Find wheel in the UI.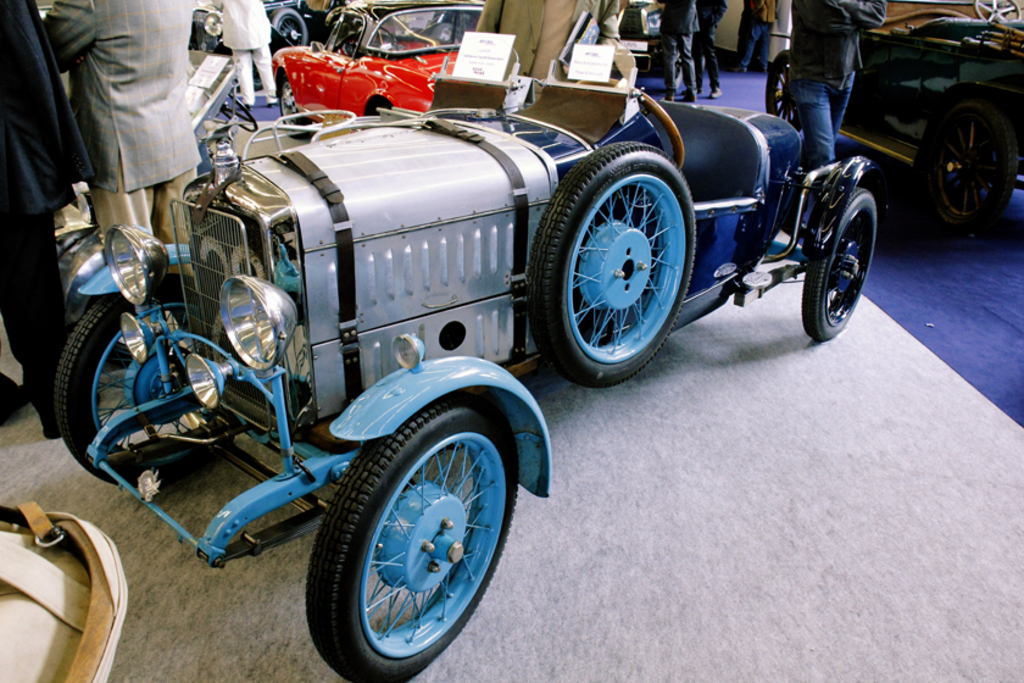
UI element at (left=917, top=94, right=1019, bottom=250).
